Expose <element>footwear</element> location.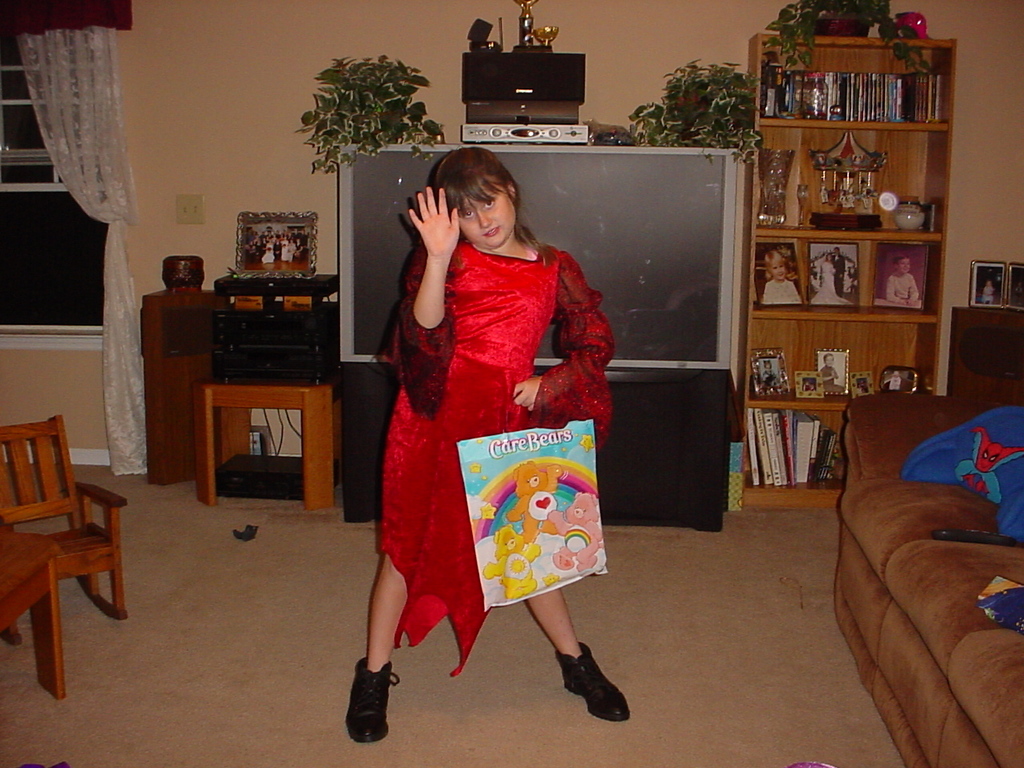
Exposed at bbox(336, 674, 402, 756).
